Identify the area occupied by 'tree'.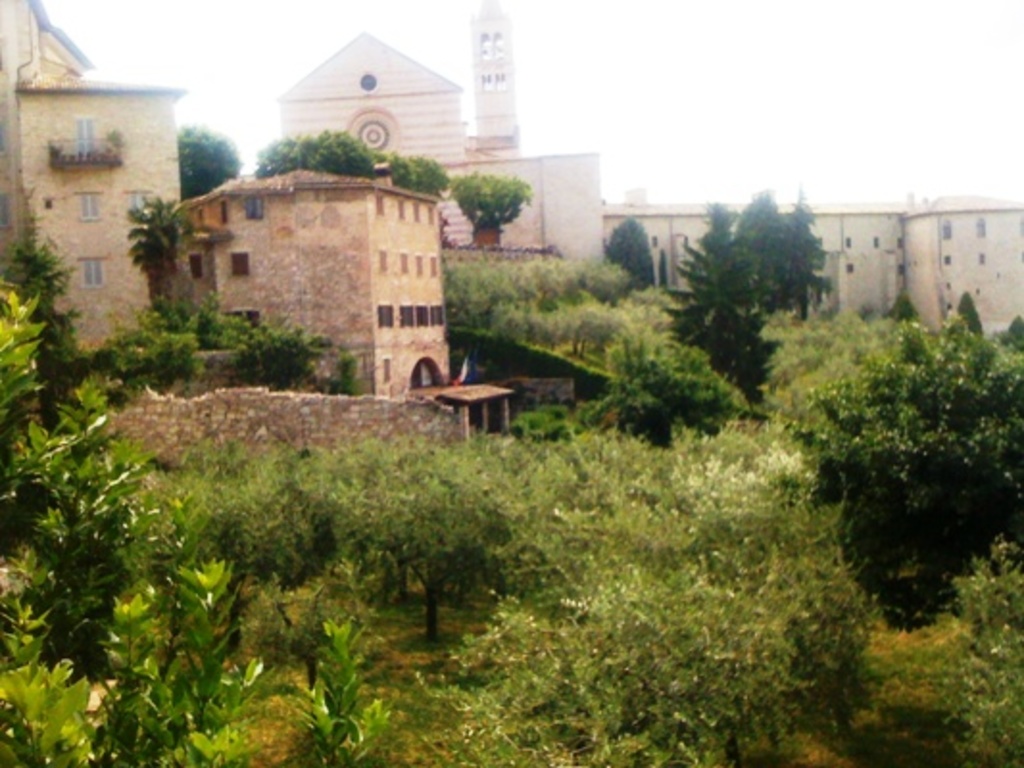
Area: box(665, 213, 778, 411).
